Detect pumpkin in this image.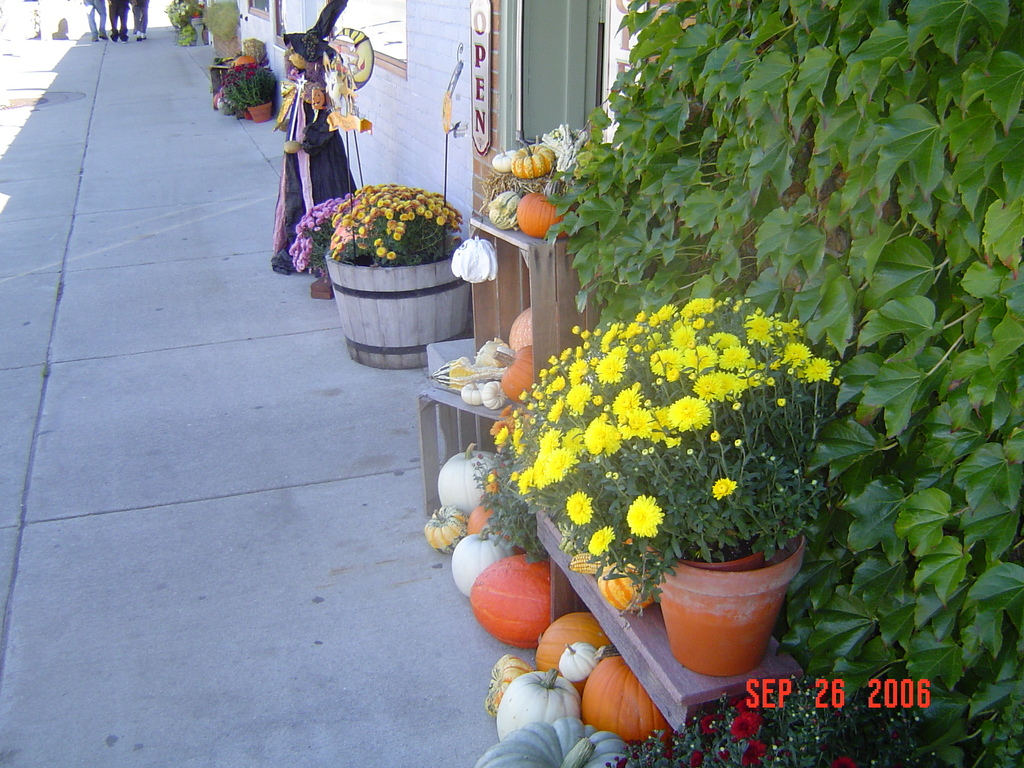
Detection: box(483, 378, 504, 406).
